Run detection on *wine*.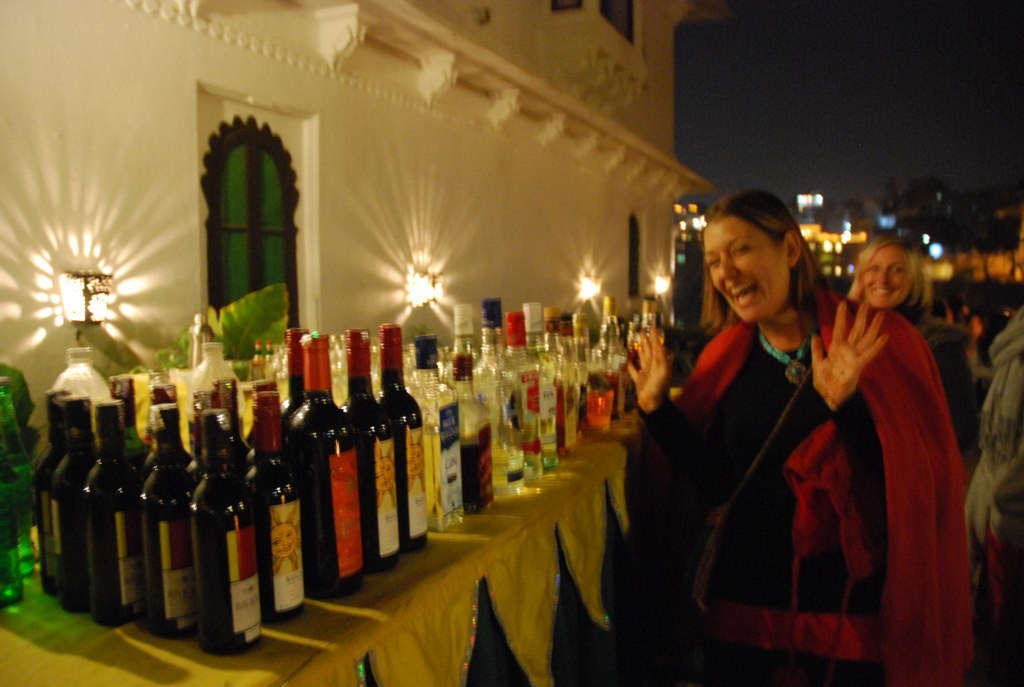
Result: pyautogui.locateOnScreen(382, 326, 431, 551).
